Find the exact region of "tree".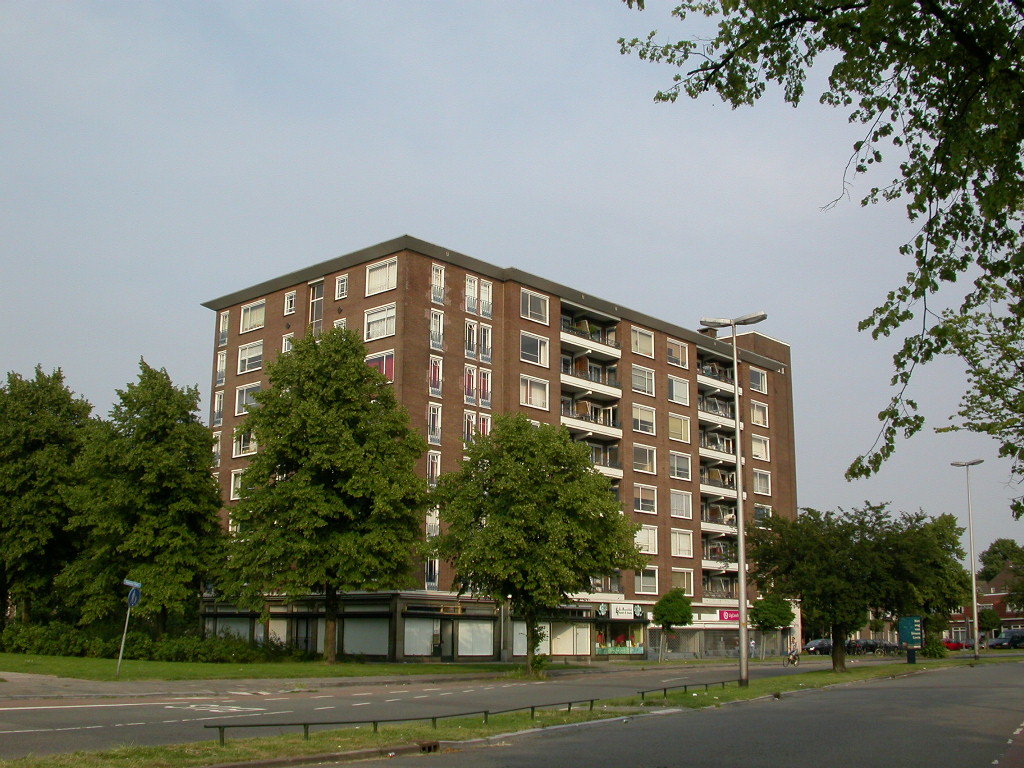
Exact region: <box>875,506,984,663</box>.
